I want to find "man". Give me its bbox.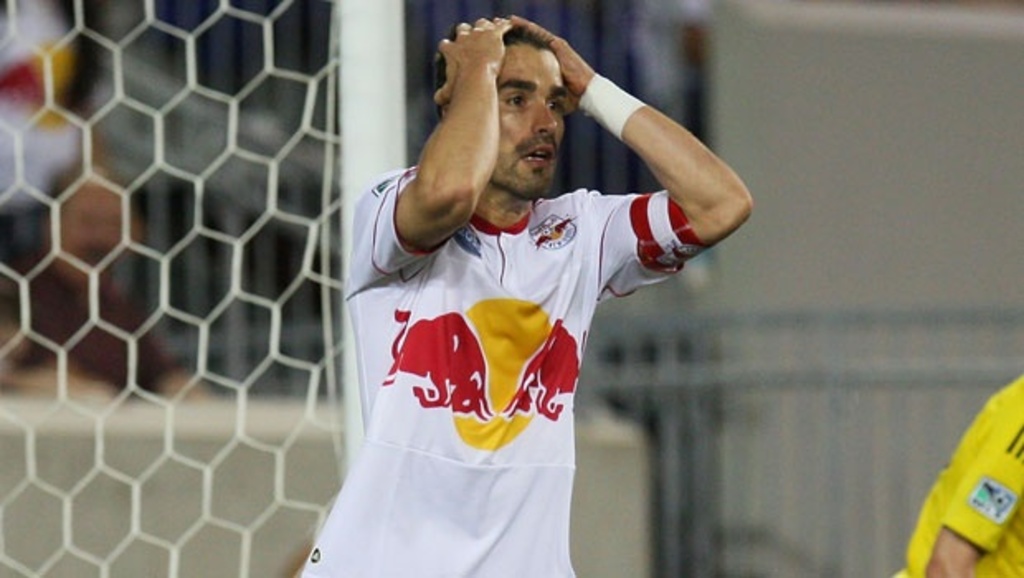
x1=890, y1=375, x2=1022, y2=576.
